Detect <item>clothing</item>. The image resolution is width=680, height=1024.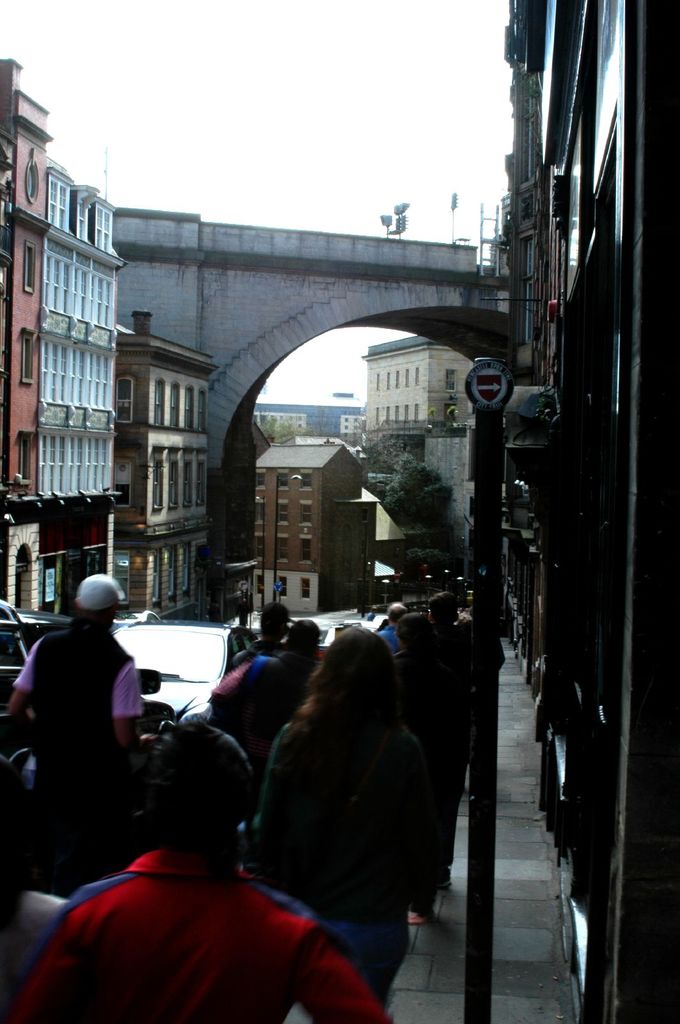
BBox(5, 847, 391, 1023).
